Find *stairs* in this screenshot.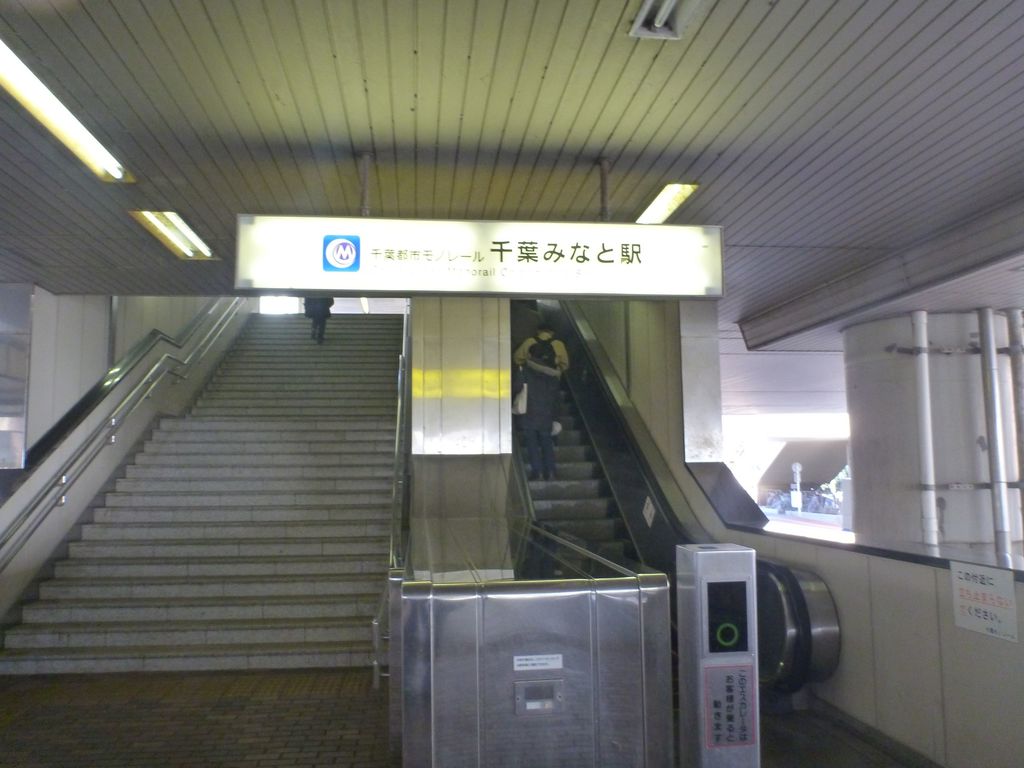
The bounding box for *stairs* is 511:368:645:573.
